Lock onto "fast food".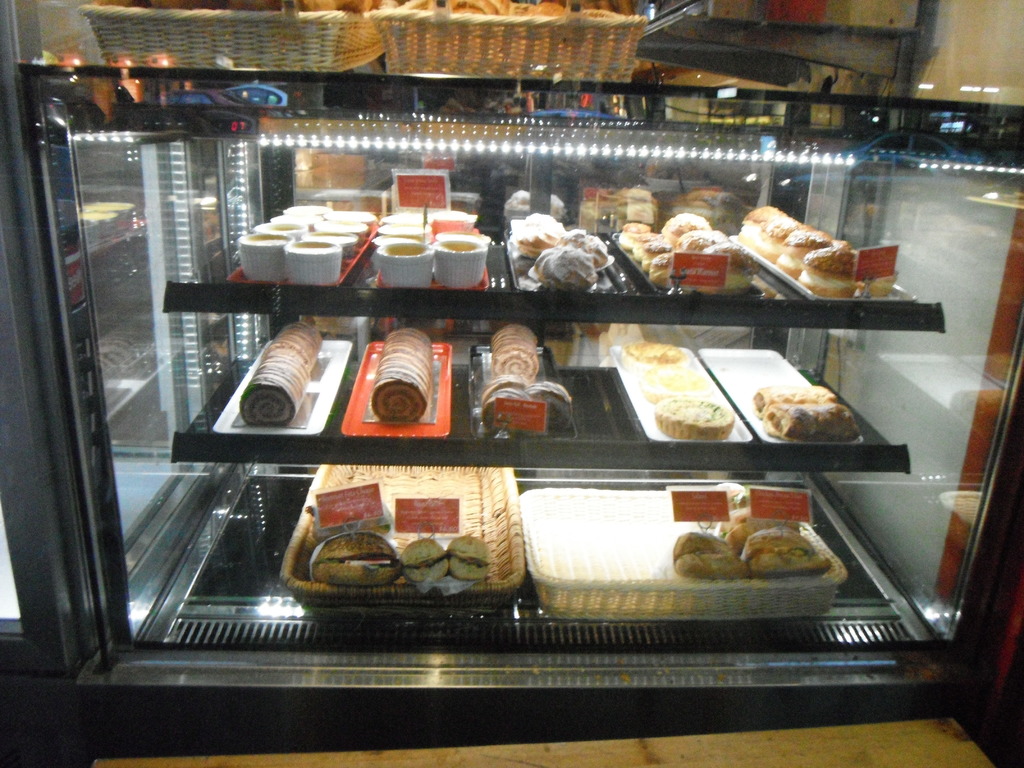
Locked: rect(757, 214, 802, 254).
